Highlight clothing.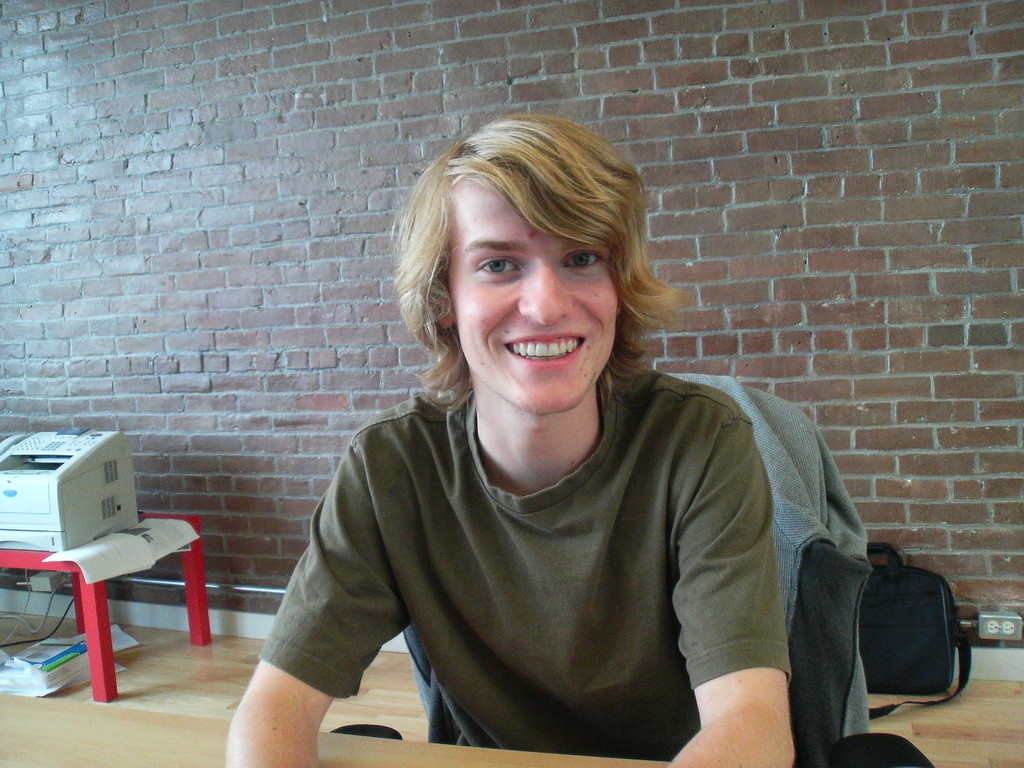
Highlighted region: [261,362,794,767].
